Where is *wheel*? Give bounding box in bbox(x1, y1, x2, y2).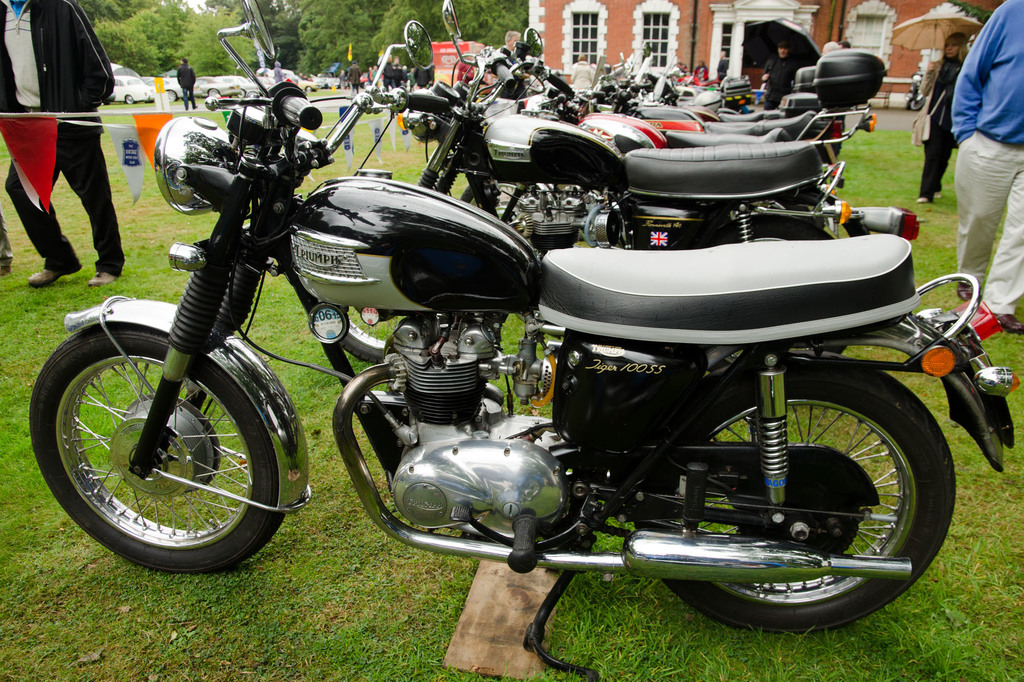
bbox(165, 90, 175, 103).
